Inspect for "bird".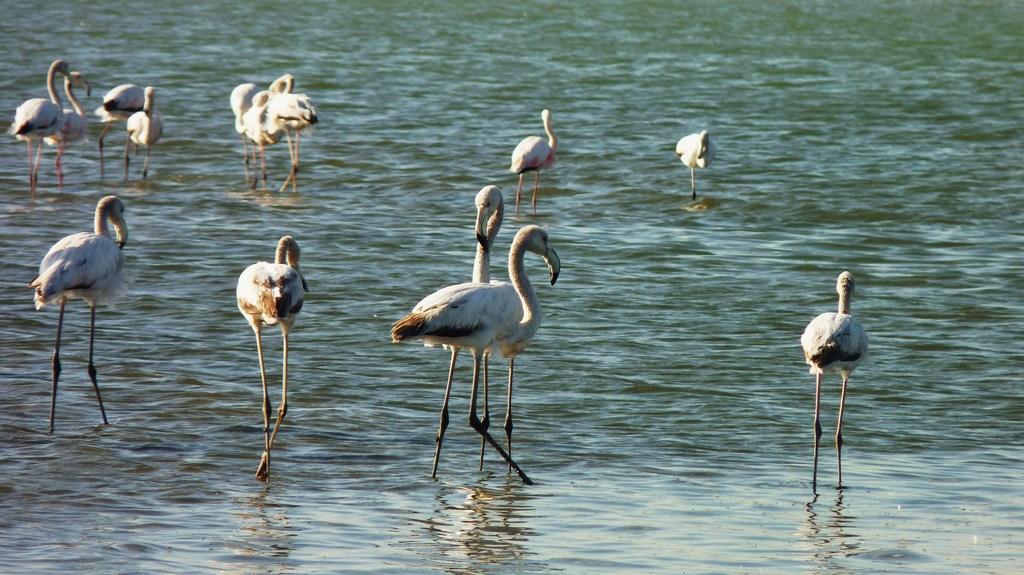
Inspection: {"left": 419, "top": 180, "right": 514, "bottom": 491}.
